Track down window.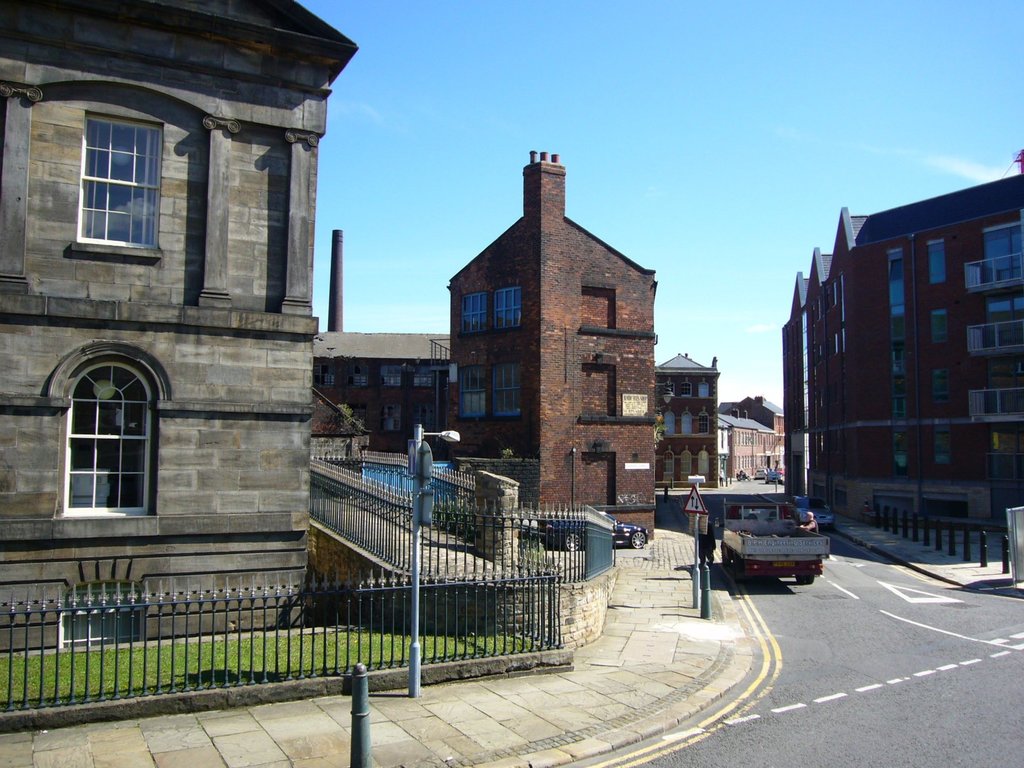
Tracked to 51:91:170:270.
